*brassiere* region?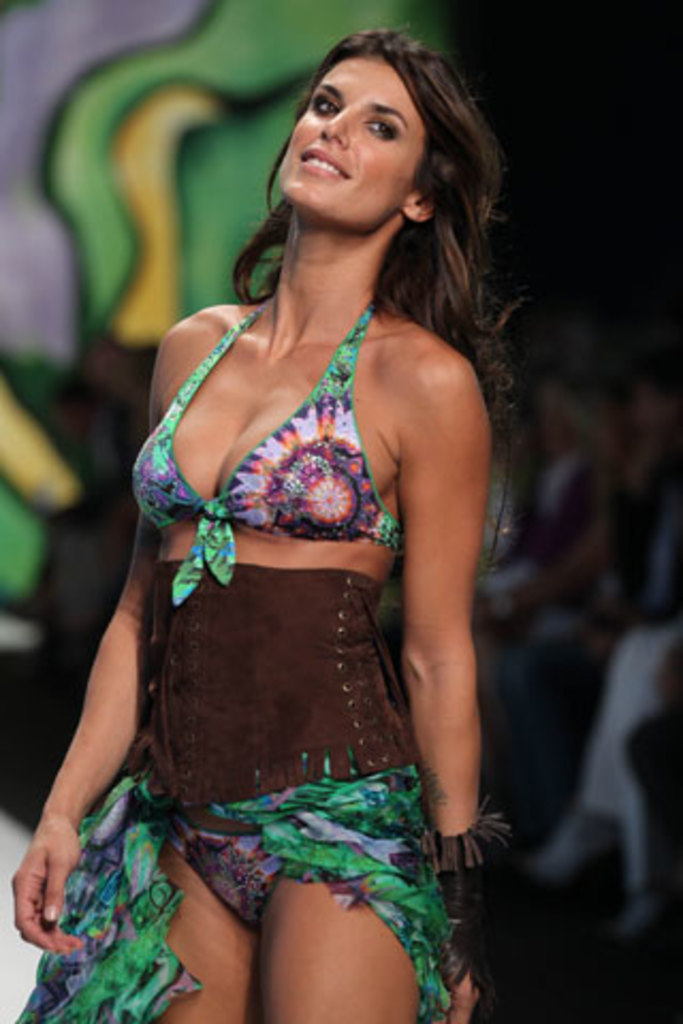
Rect(143, 247, 435, 608)
